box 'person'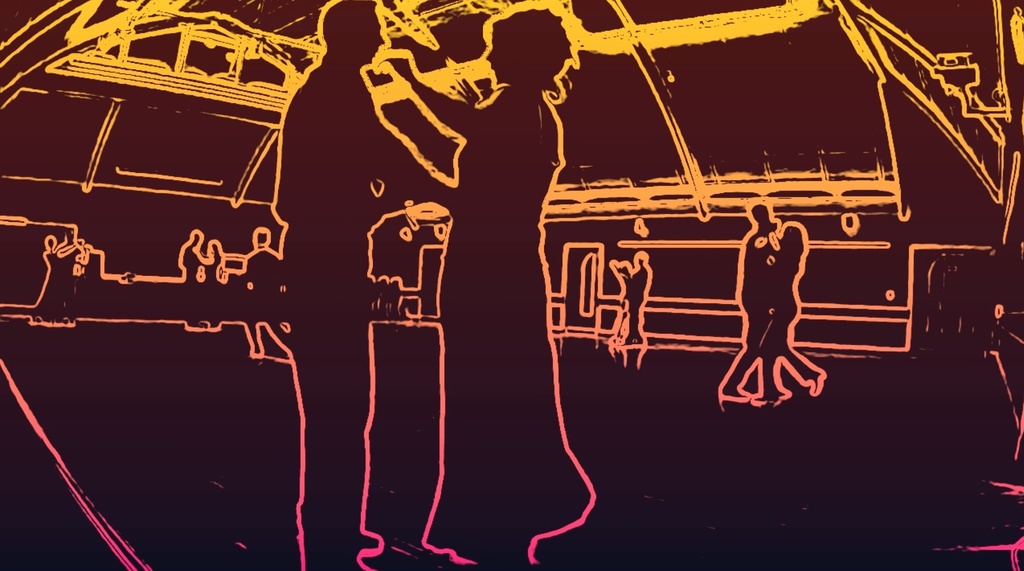
(x1=612, y1=264, x2=632, y2=343)
